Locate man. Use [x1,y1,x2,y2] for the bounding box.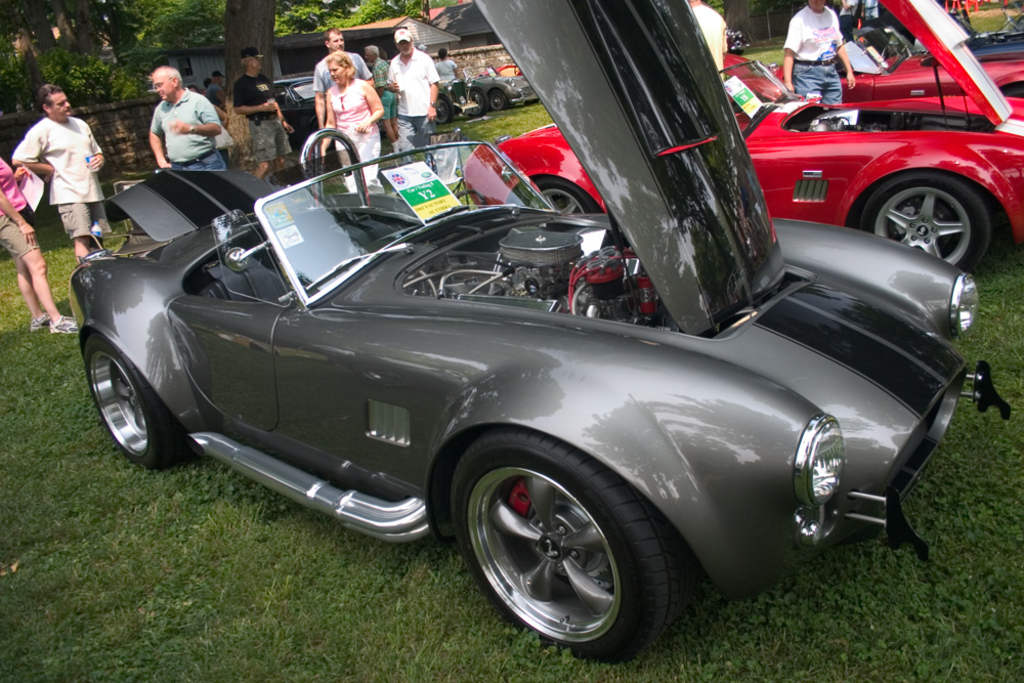
[233,47,293,177].
